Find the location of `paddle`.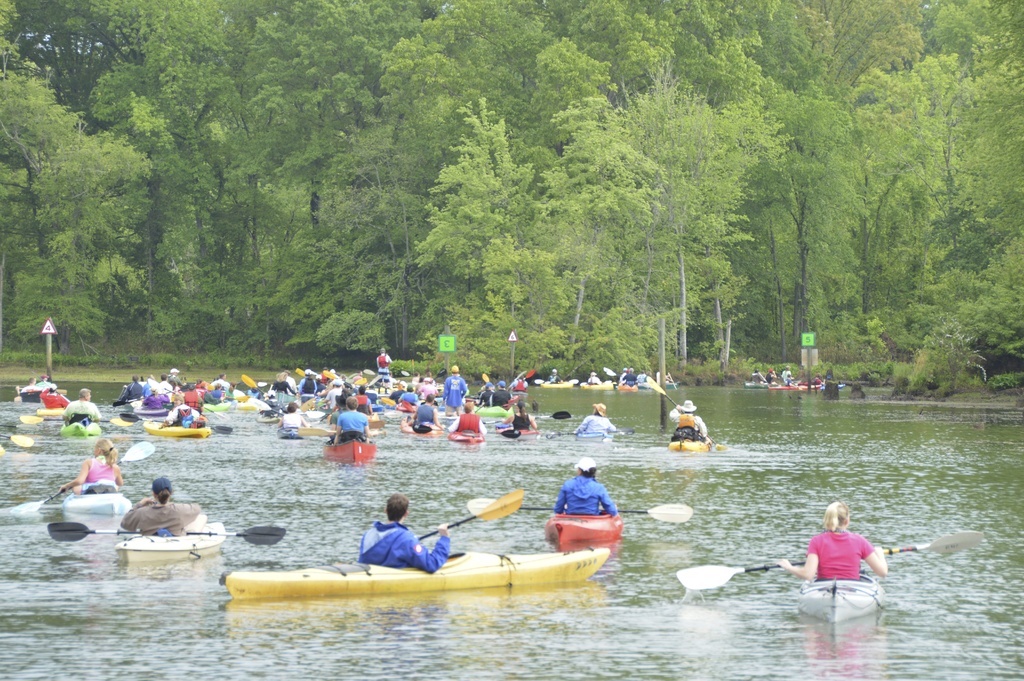
Location: box(299, 429, 379, 436).
